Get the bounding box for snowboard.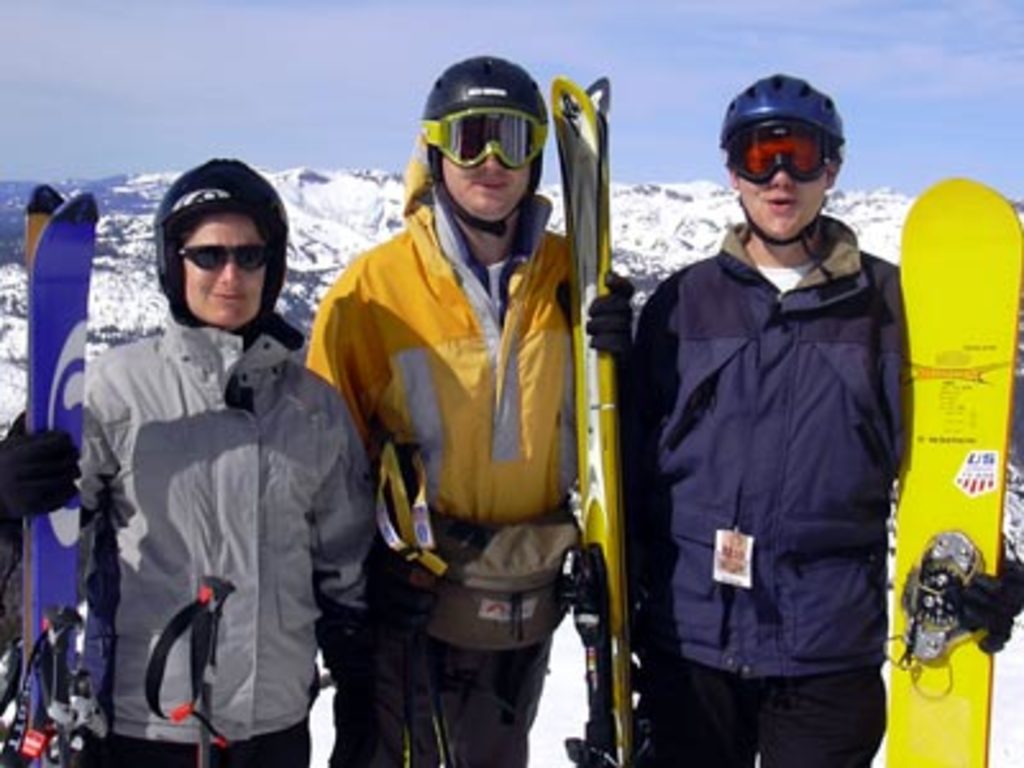
bbox=[883, 177, 1021, 765].
